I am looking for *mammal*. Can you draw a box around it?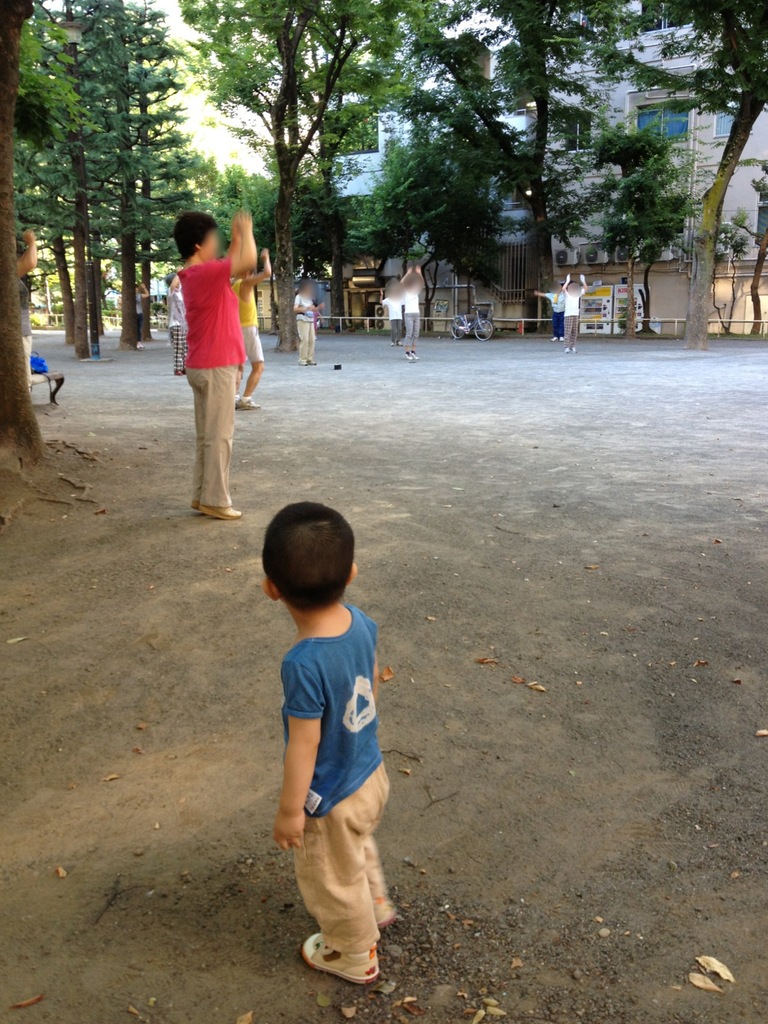
Sure, the bounding box is bbox=[292, 292, 326, 369].
